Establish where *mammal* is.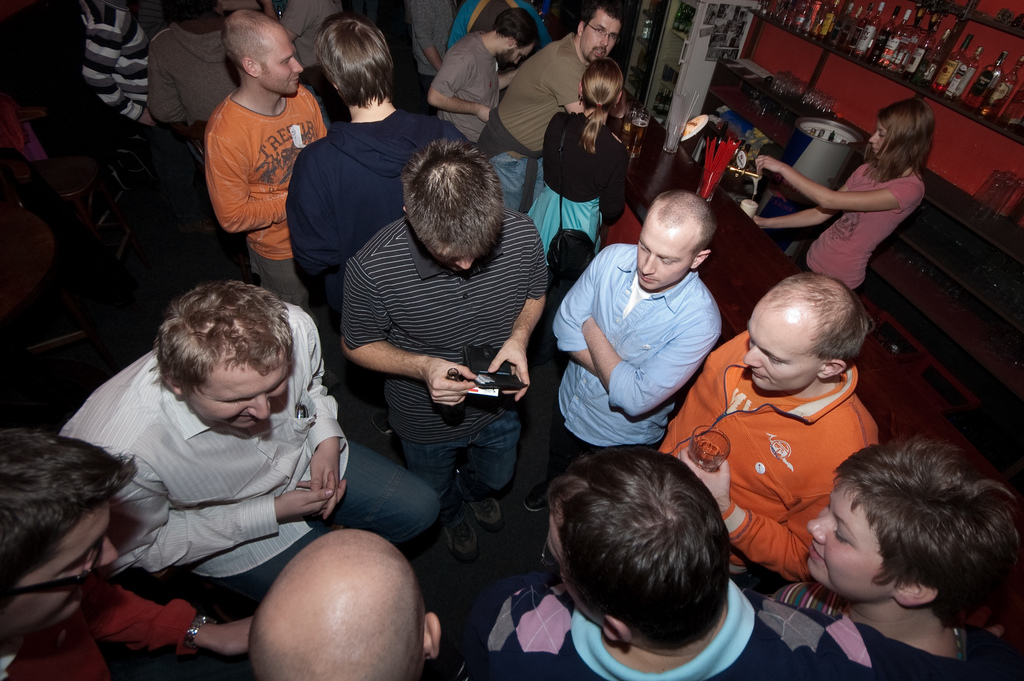
Established at locate(426, 9, 538, 147).
